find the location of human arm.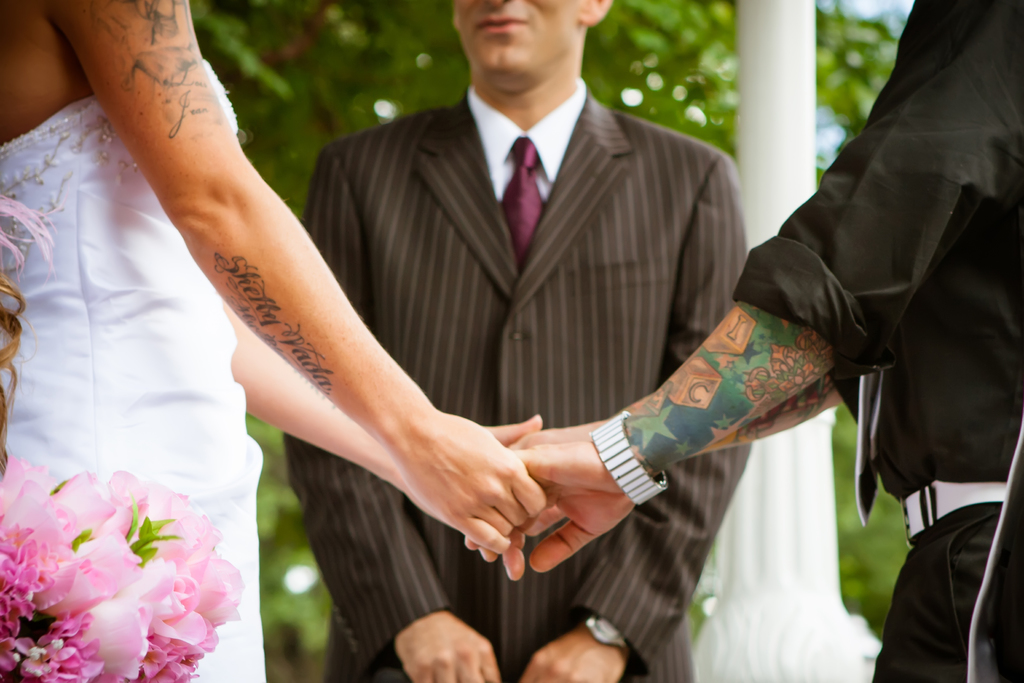
Location: BBox(282, 144, 533, 682).
